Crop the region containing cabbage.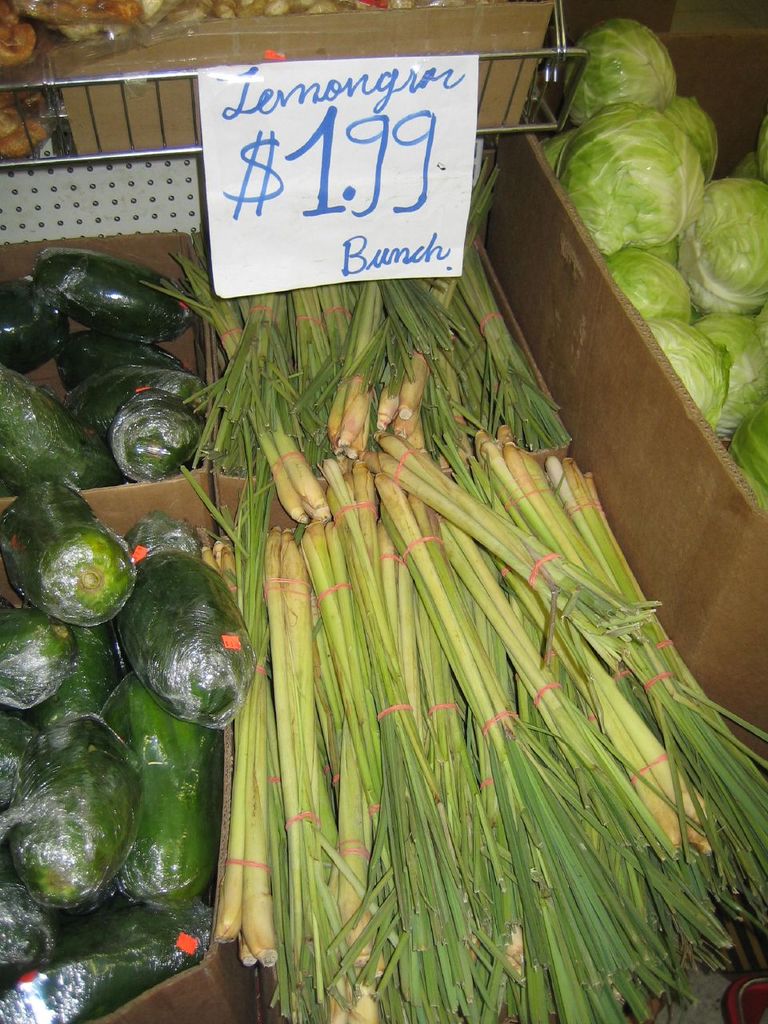
Crop region: bbox=[563, 18, 682, 126].
